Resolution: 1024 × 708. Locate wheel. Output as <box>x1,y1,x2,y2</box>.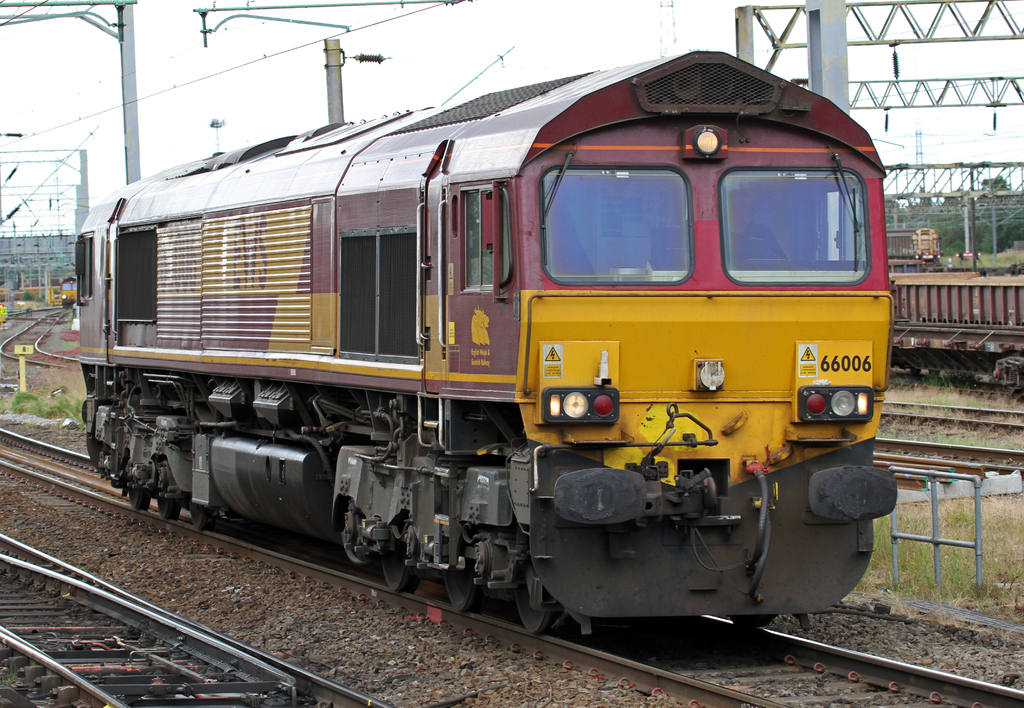
<box>157,477,184,520</box>.
